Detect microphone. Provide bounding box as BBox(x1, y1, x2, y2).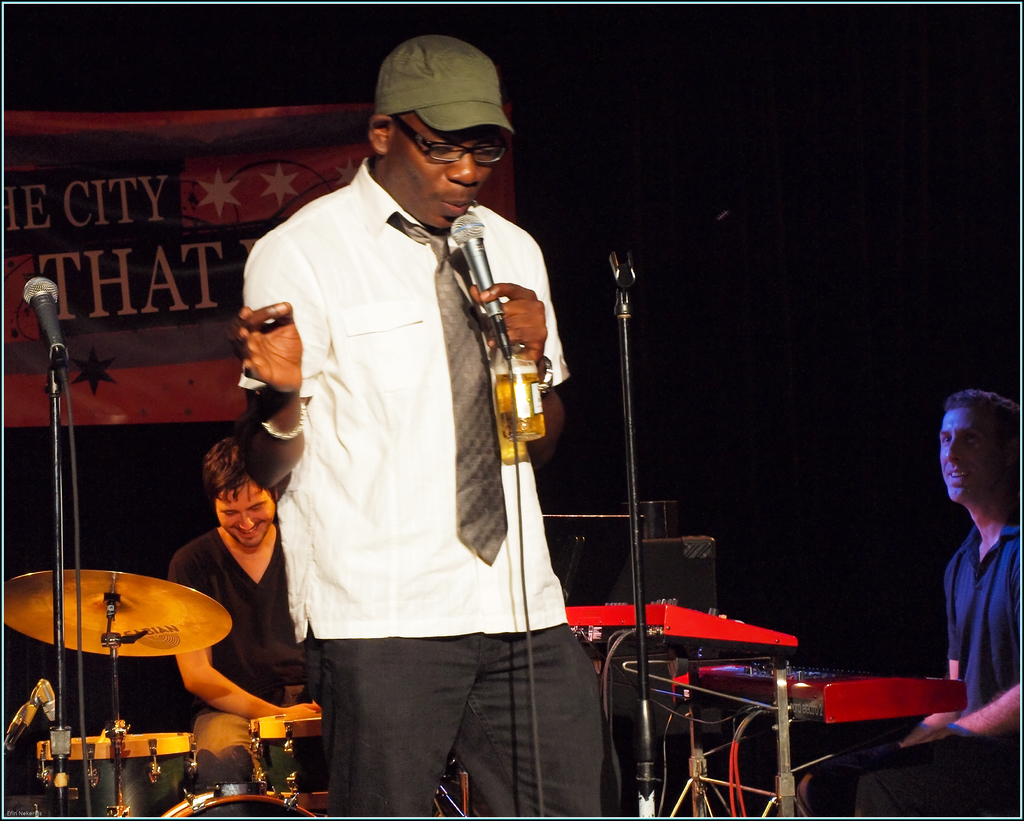
BBox(451, 213, 505, 319).
